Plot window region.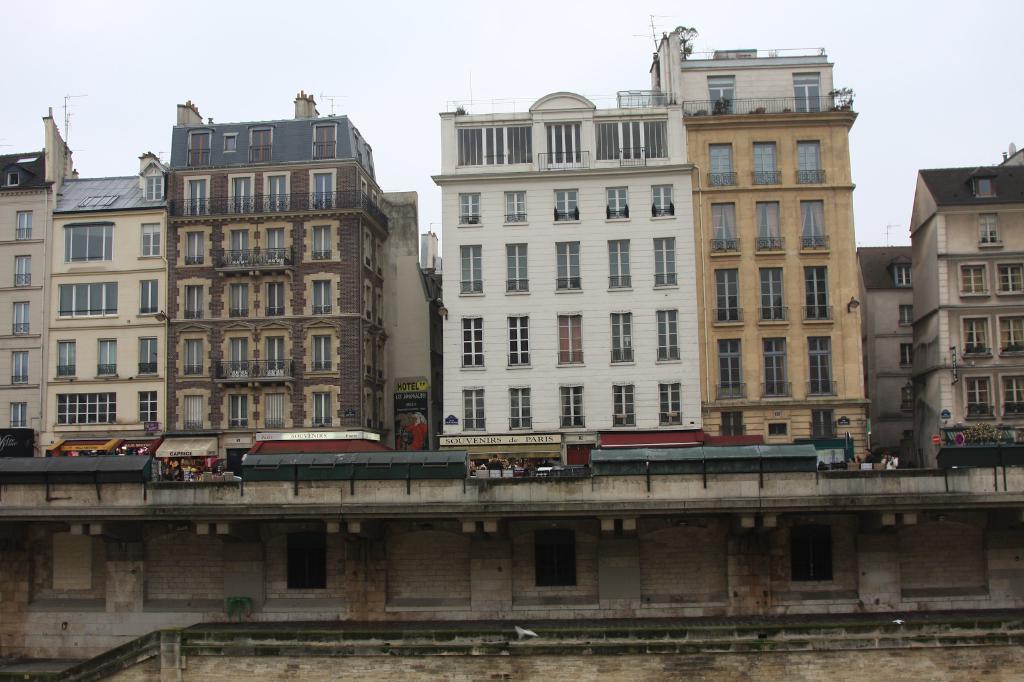
Plotted at select_region(63, 221, 116, 264).
